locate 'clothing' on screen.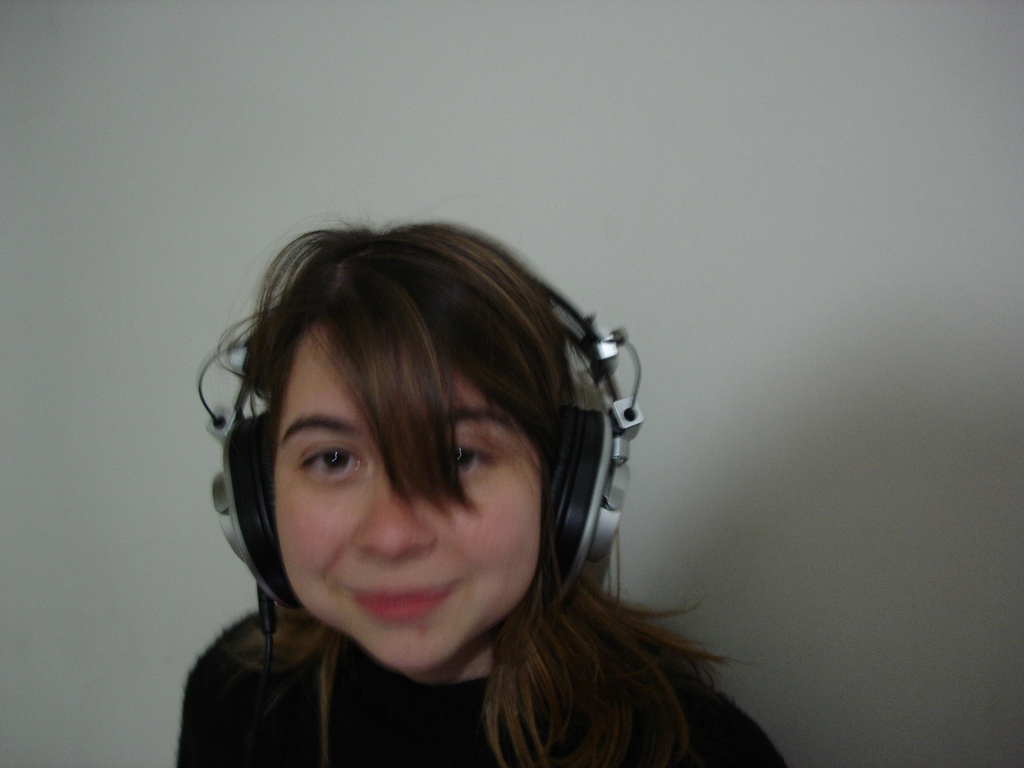
On screen at bbox=(164, 602, 793, 767).
